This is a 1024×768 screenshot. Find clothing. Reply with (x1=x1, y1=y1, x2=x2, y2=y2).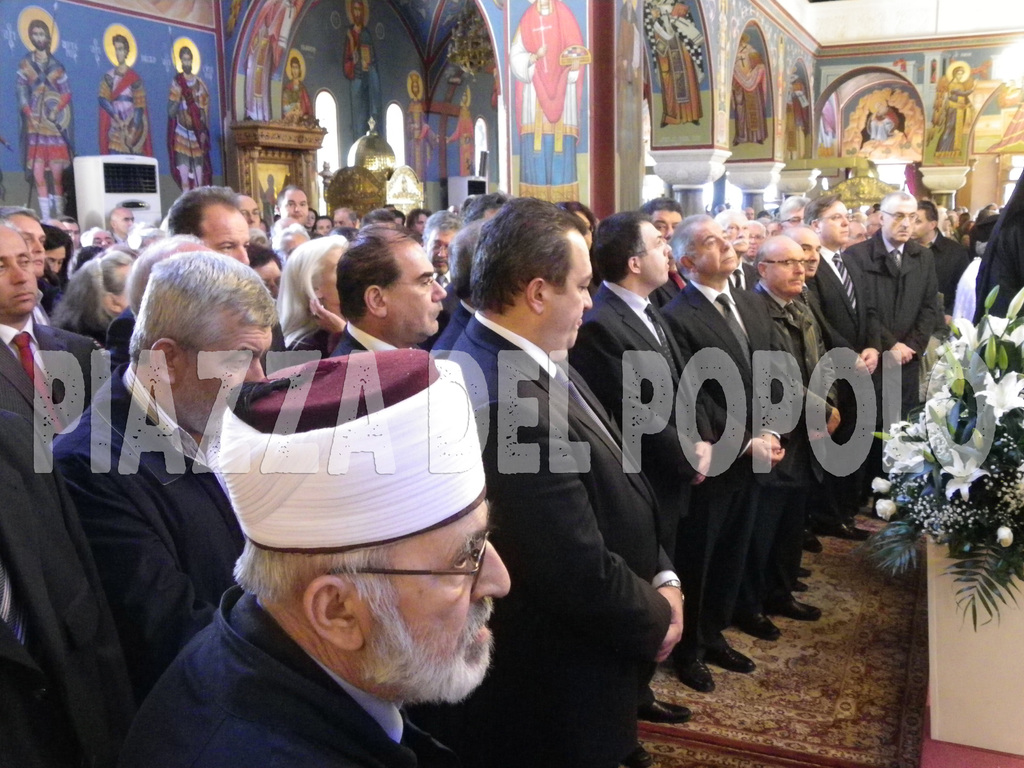
(x1=739, y1=278, x2=813, y2=602).
